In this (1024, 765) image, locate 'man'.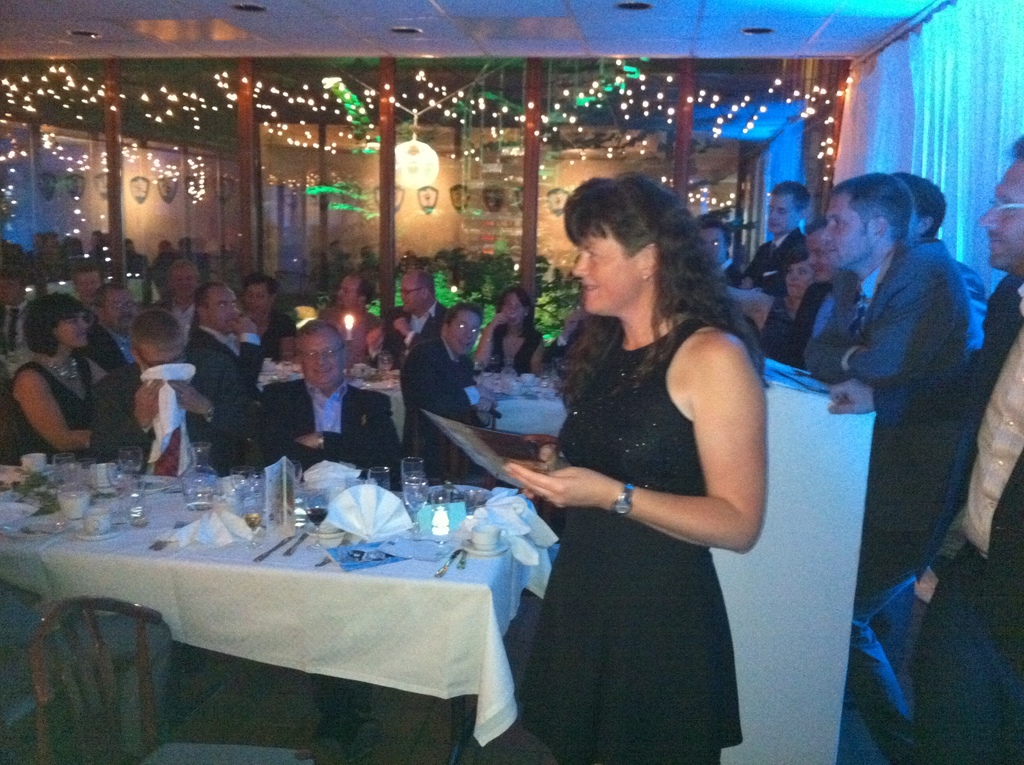
Bounding box: 908:133:1023:764.
